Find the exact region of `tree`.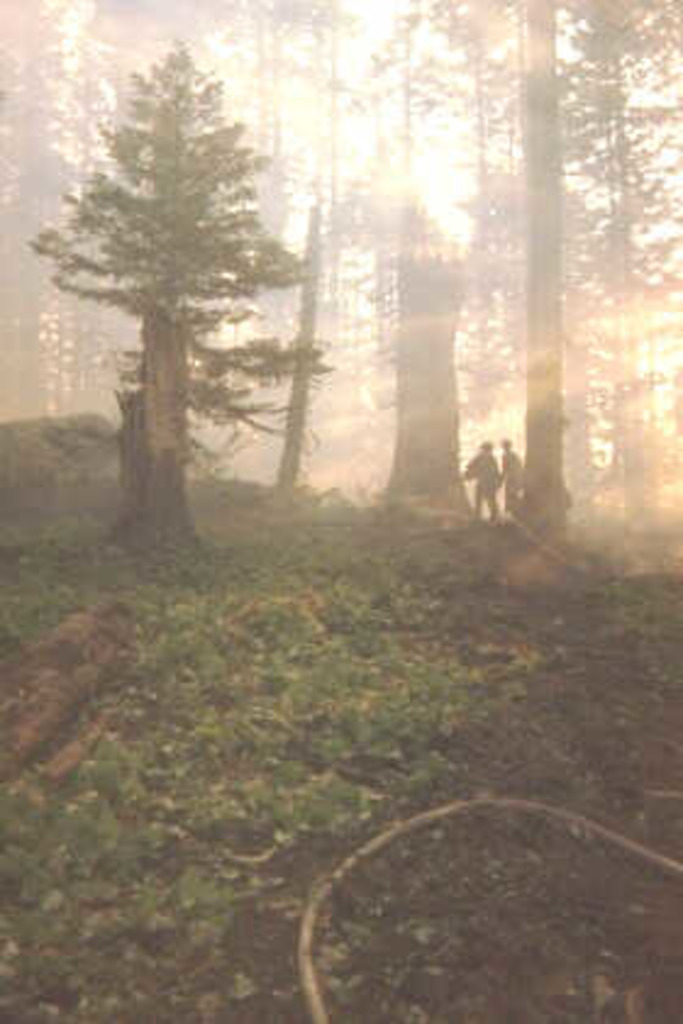
Exact region: left=149, top=0, right=437, bottom=495.
